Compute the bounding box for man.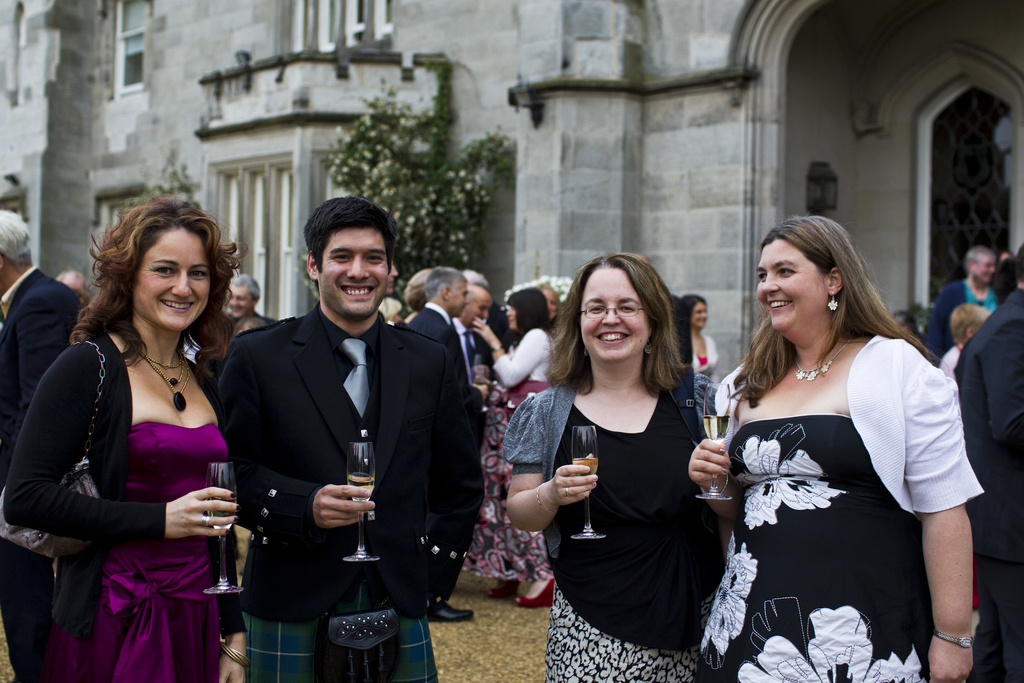
pyautogui.locateOnScreen(406, 271, 467, 345).
